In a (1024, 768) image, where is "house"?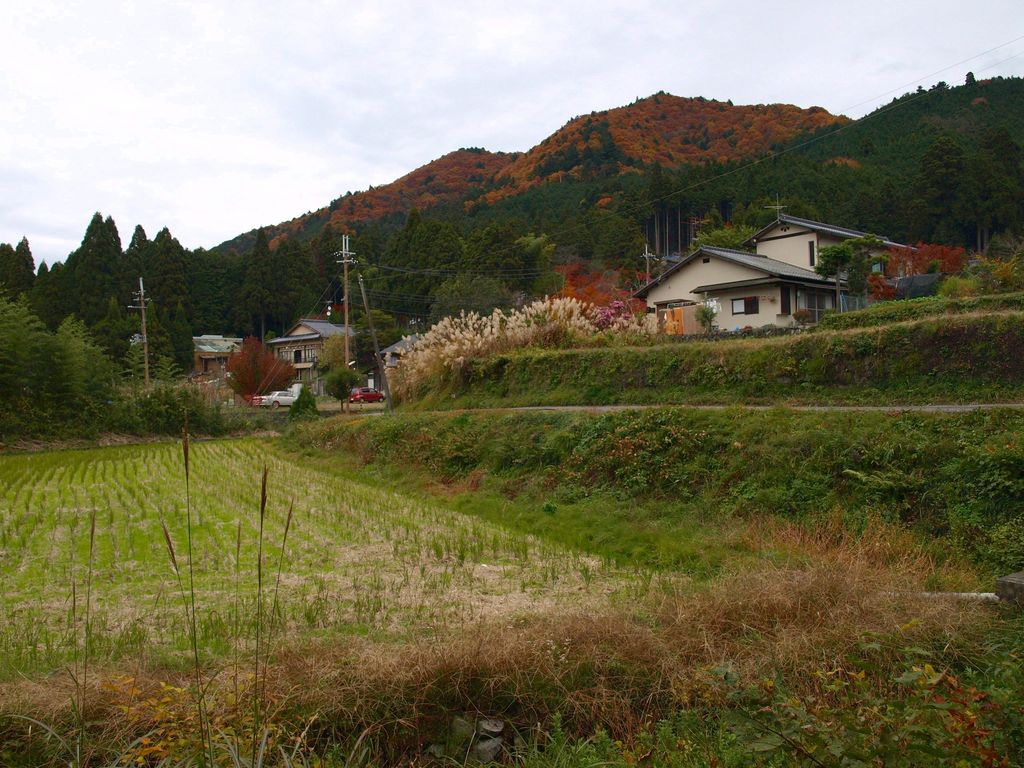
bbox=(265, 316, 358, 382).
